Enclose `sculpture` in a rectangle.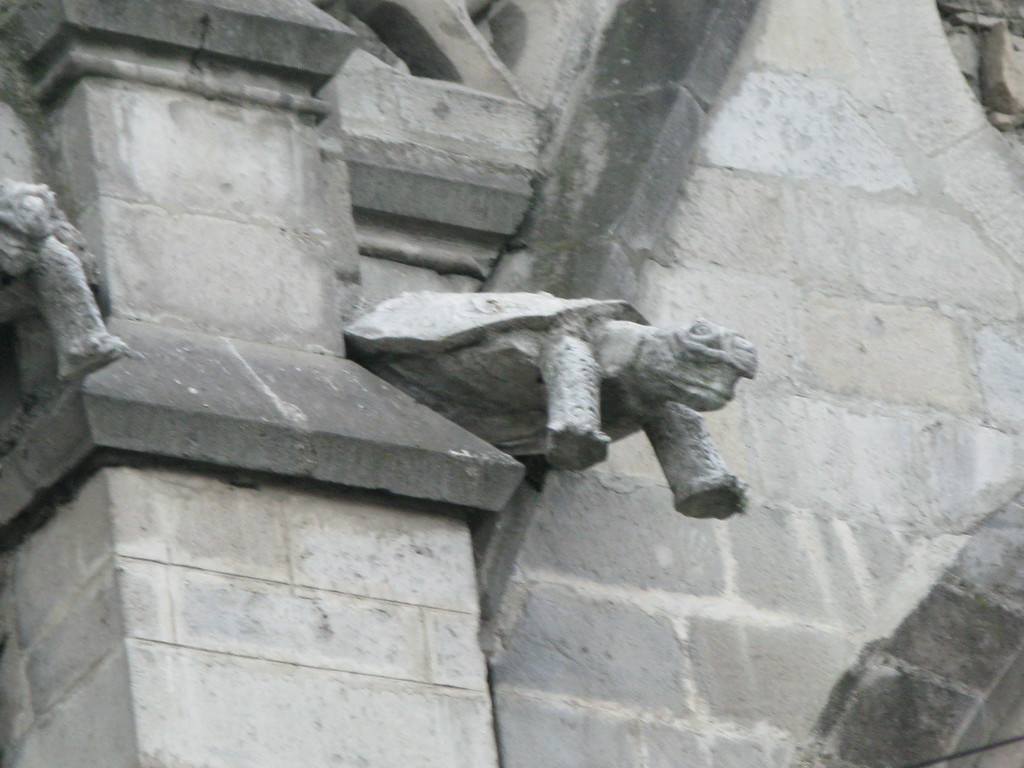
491/272/772/517.
